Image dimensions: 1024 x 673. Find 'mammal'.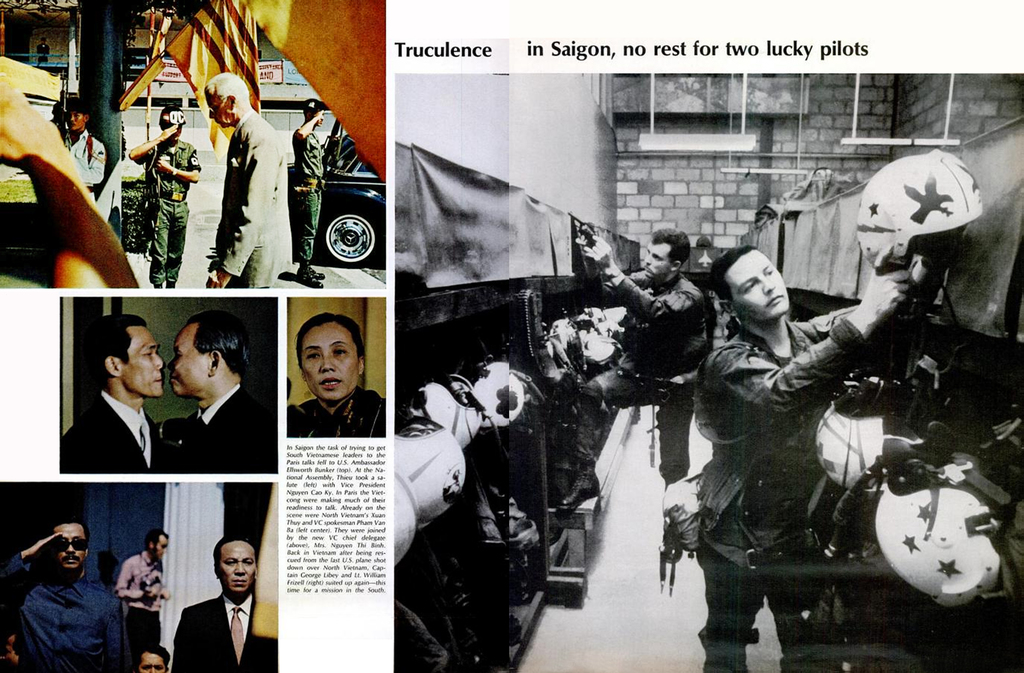
(x1=111, y1=527, x2=171, y2=648).
